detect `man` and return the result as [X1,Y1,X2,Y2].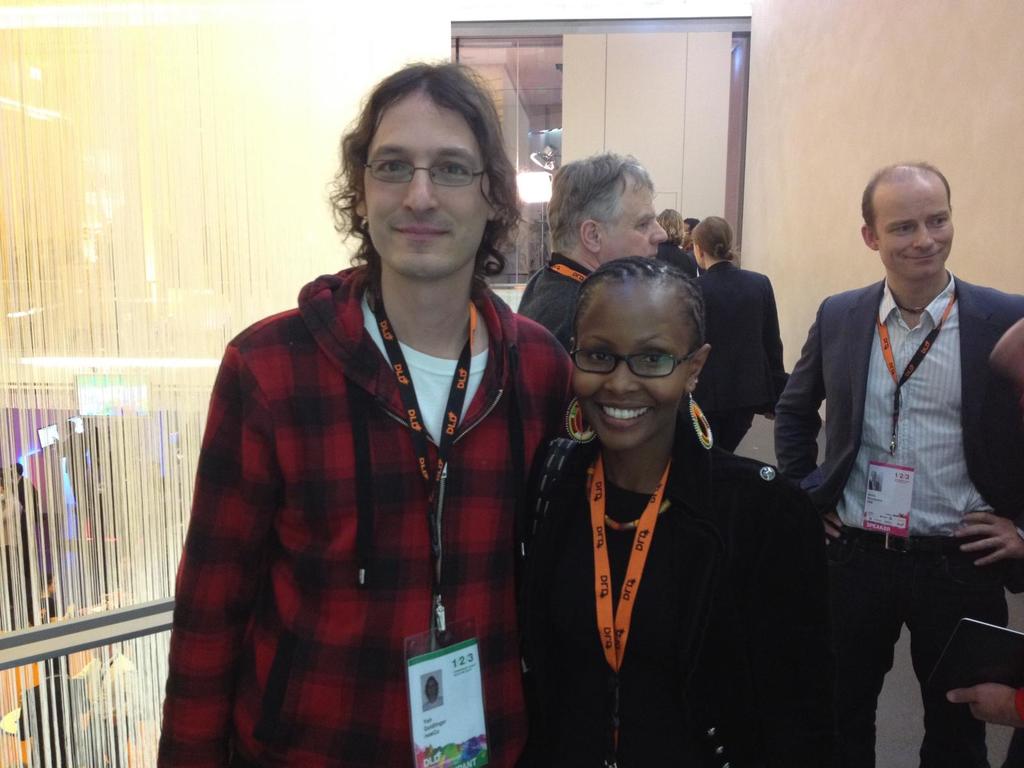
[685,214,705,268].
